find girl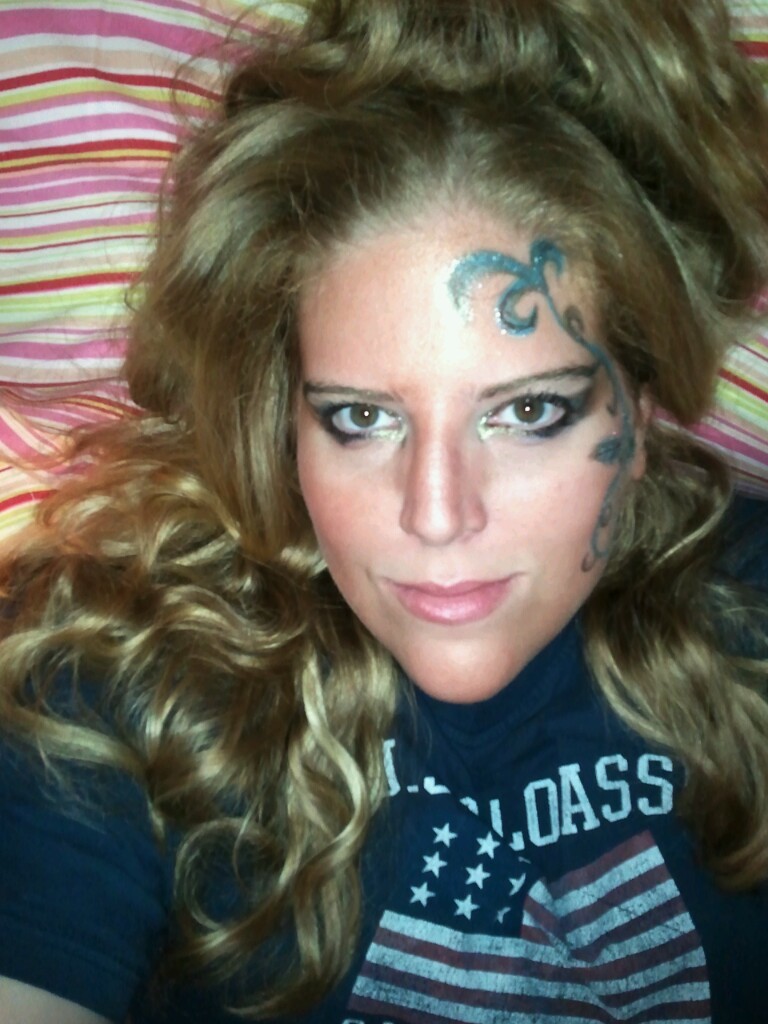
{"left": 0, "top": 0, "right": 762, "bottom": 1023}
